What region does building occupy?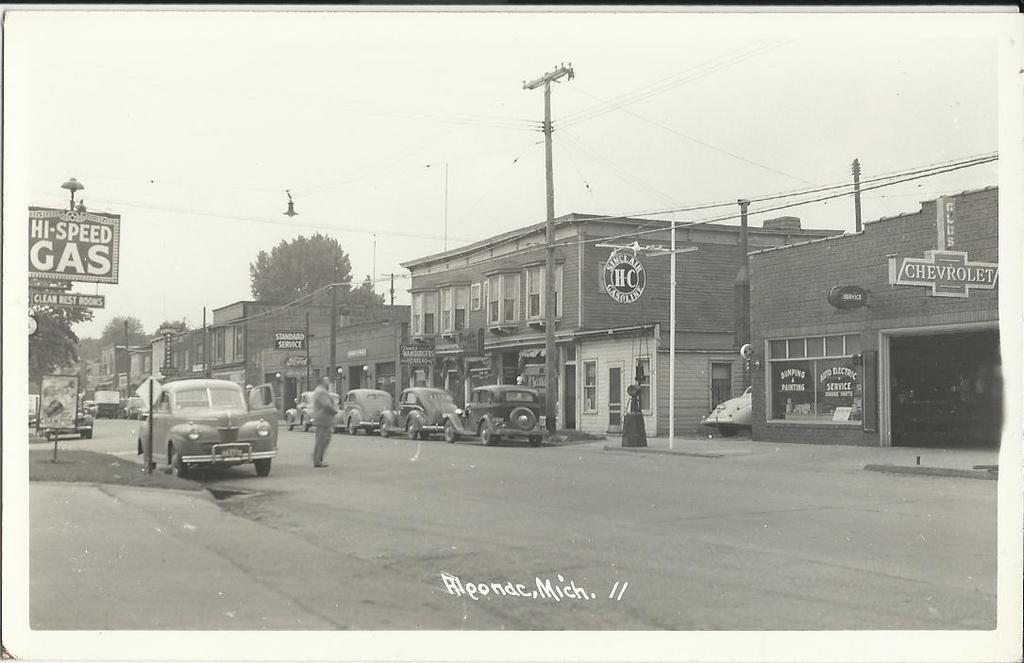
detection(259, 319, 392, 404).
